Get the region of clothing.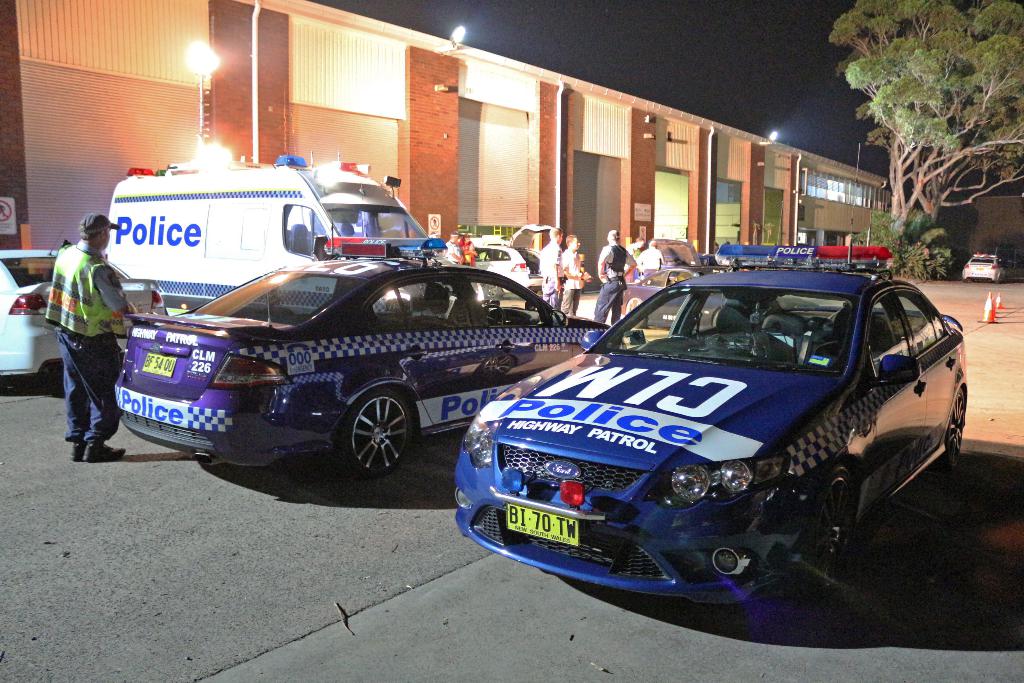
<region>559, 247, 584, 315</region>.
